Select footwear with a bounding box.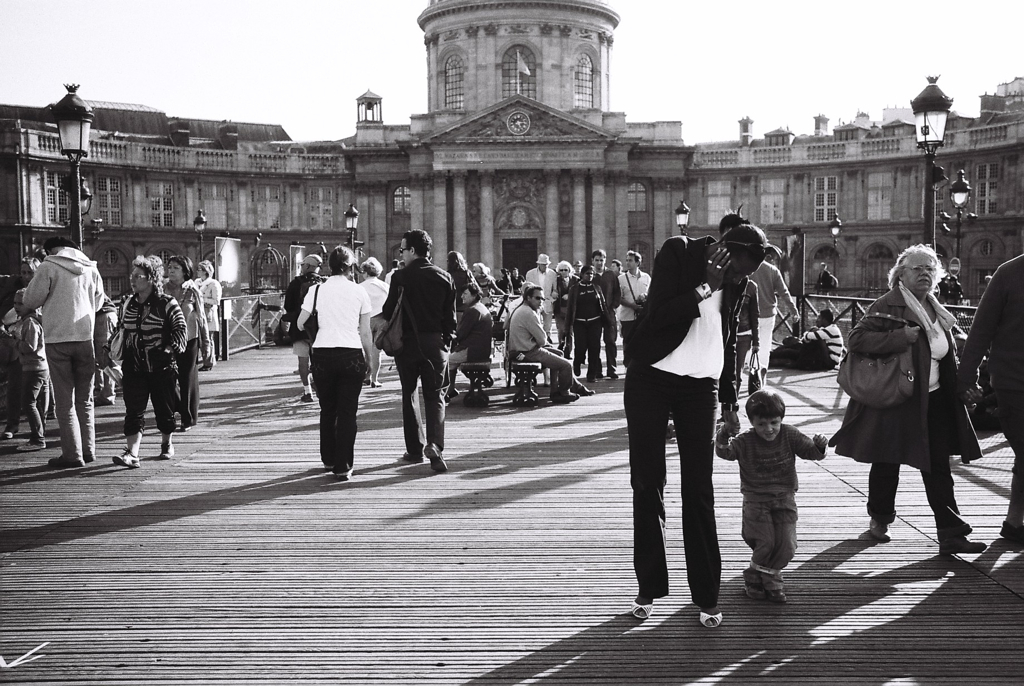
[698,599,722,631].
